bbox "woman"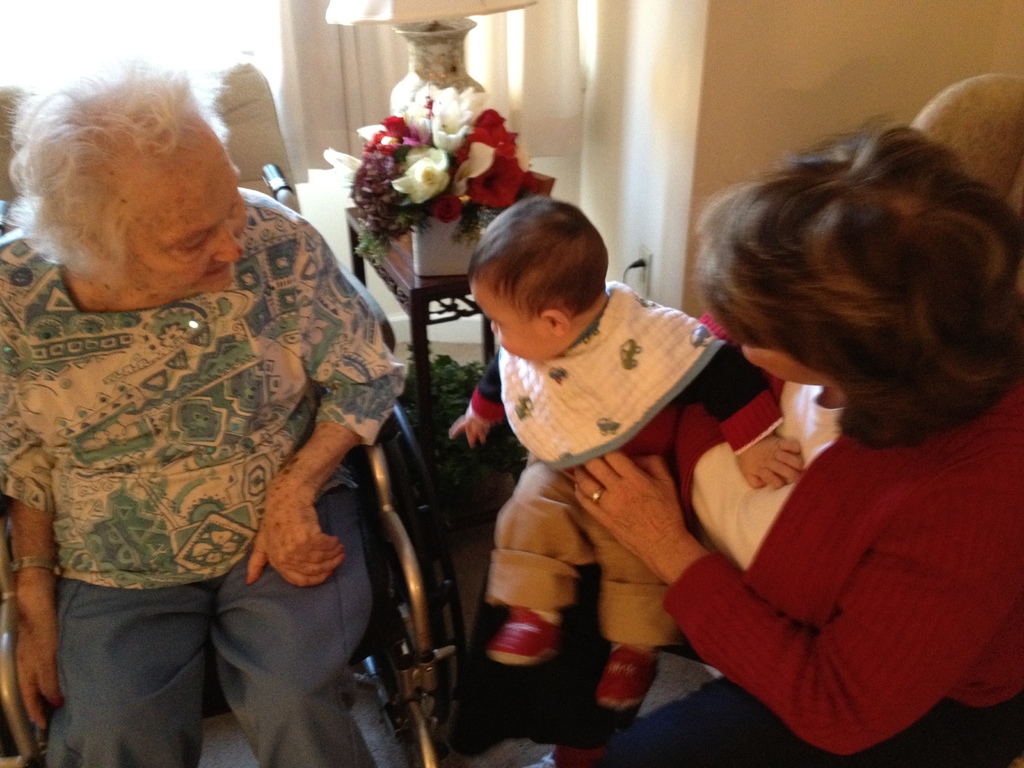
bbox=[0, 58, 407, 767]
